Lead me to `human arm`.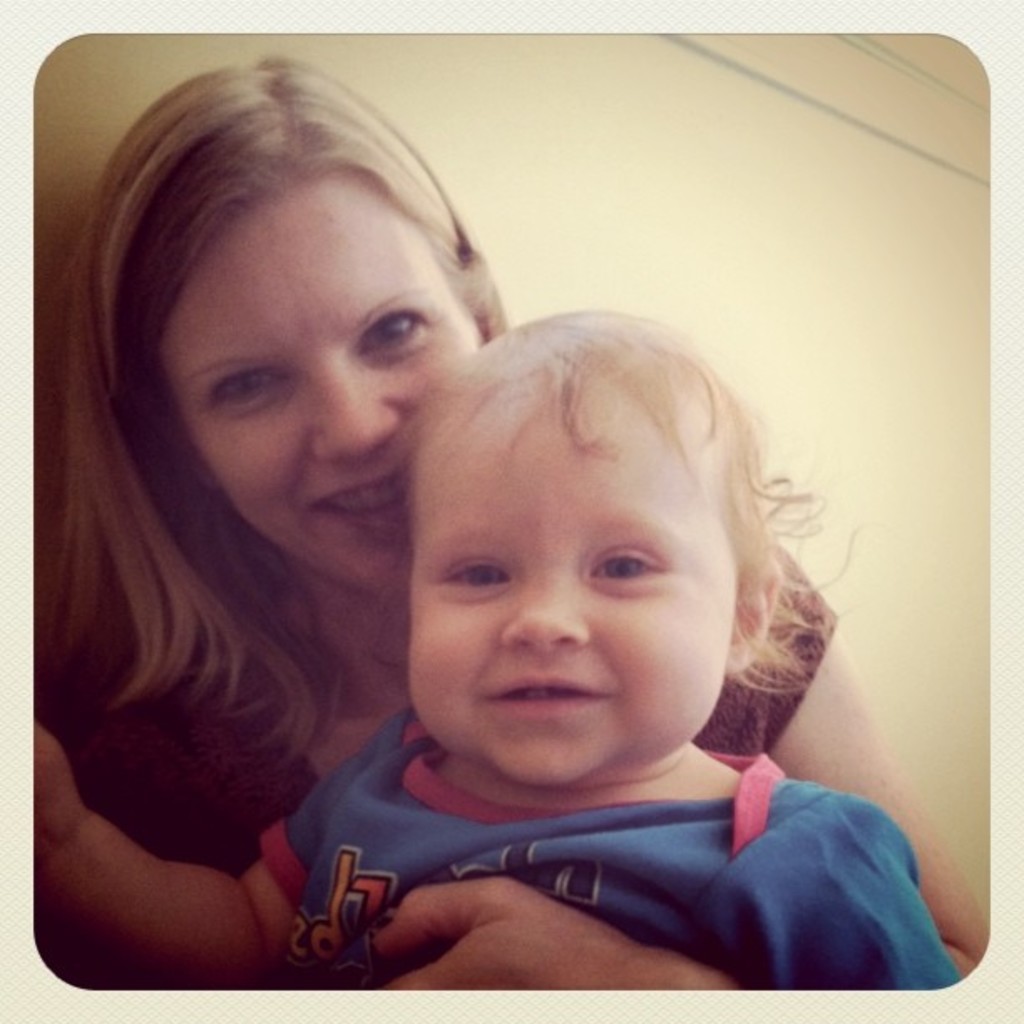
Lead to 65, 728, 318, 974.
